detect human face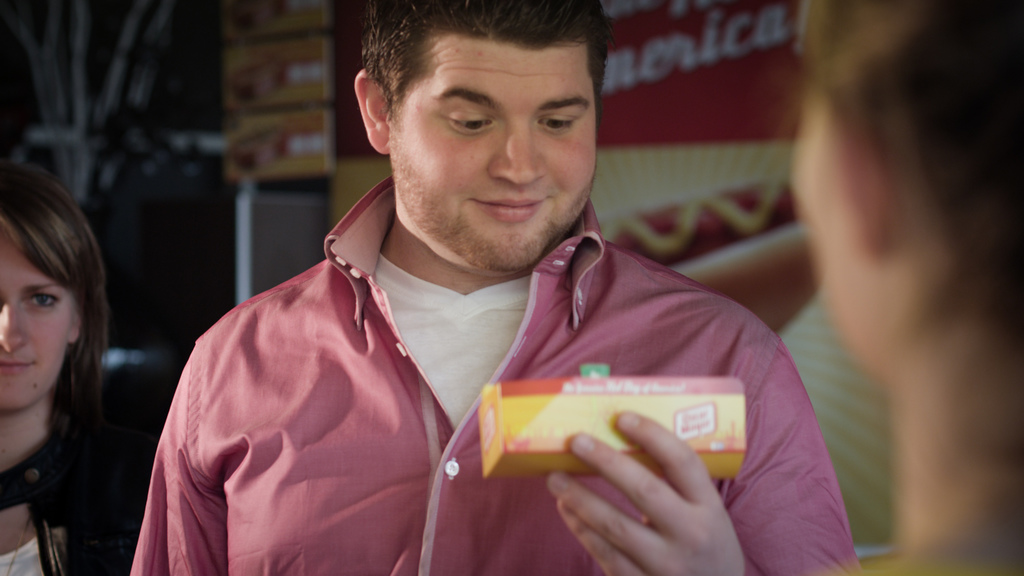
bbox(0, 239, 72, 404)
